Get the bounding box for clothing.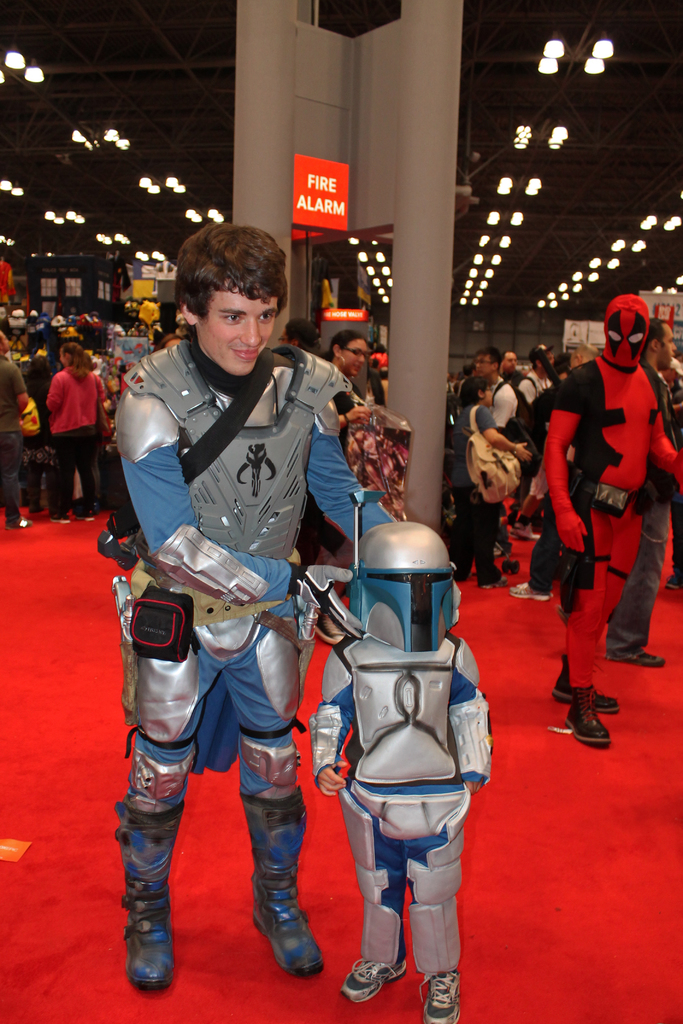
[left=498, top=372, right=526, bottom=468].
